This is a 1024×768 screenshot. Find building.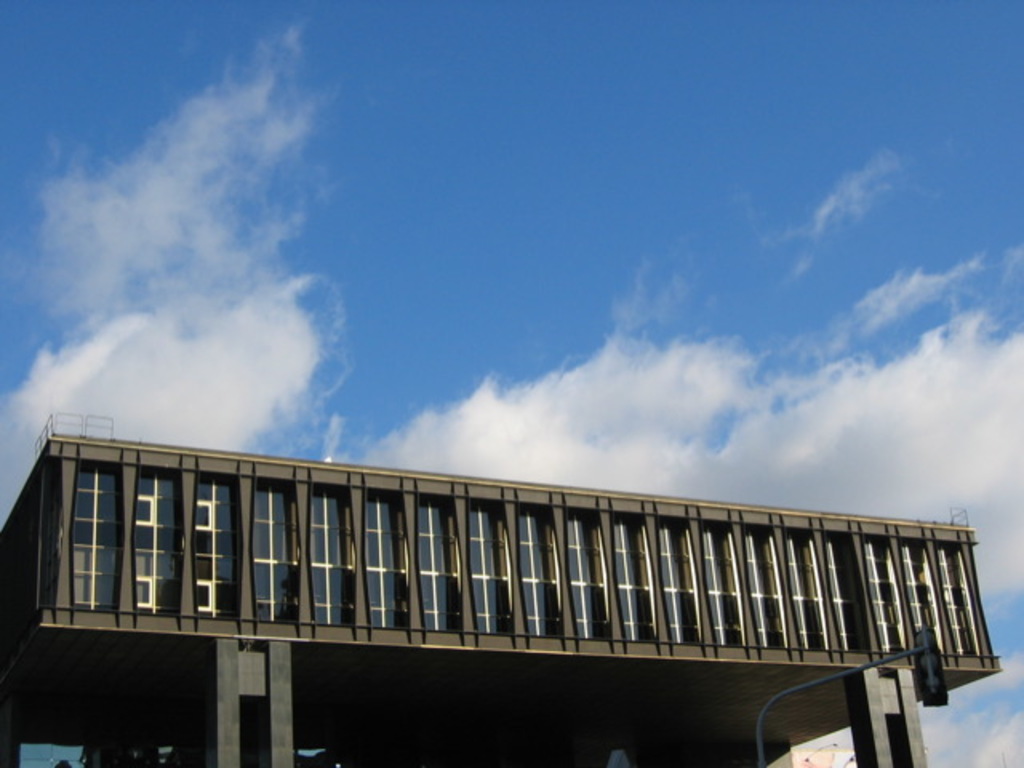
Bounding box: 0/413/1000/766.
